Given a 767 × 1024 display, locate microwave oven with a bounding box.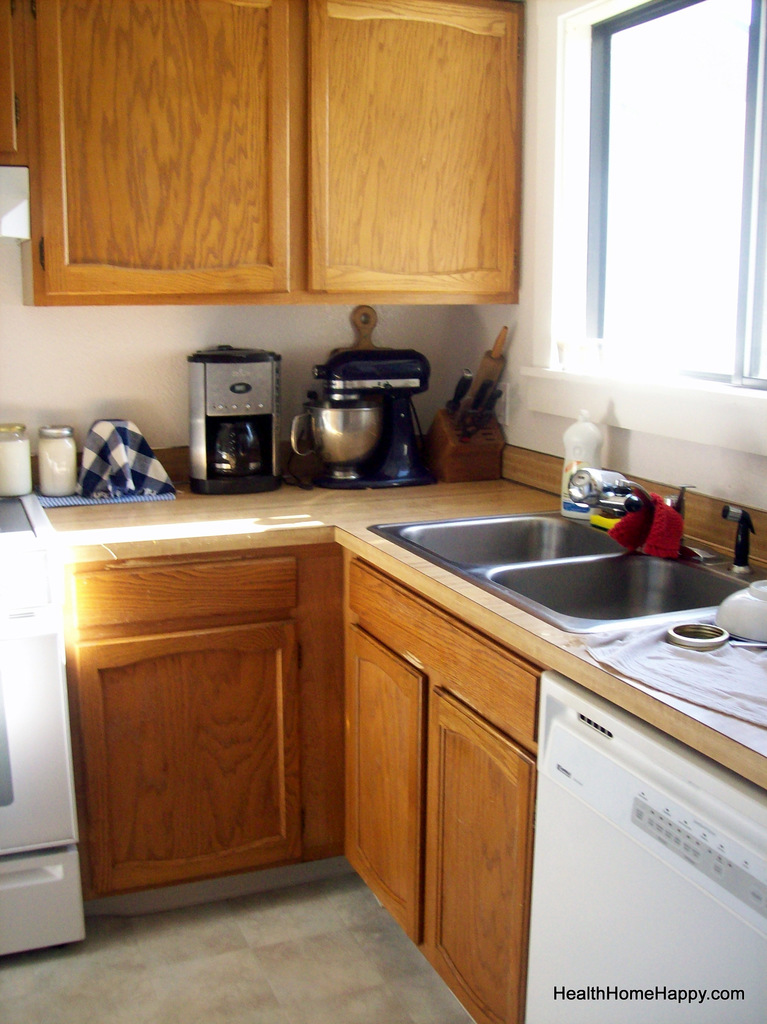
Located: (left=0, top=497, right=79, bottom=958).
